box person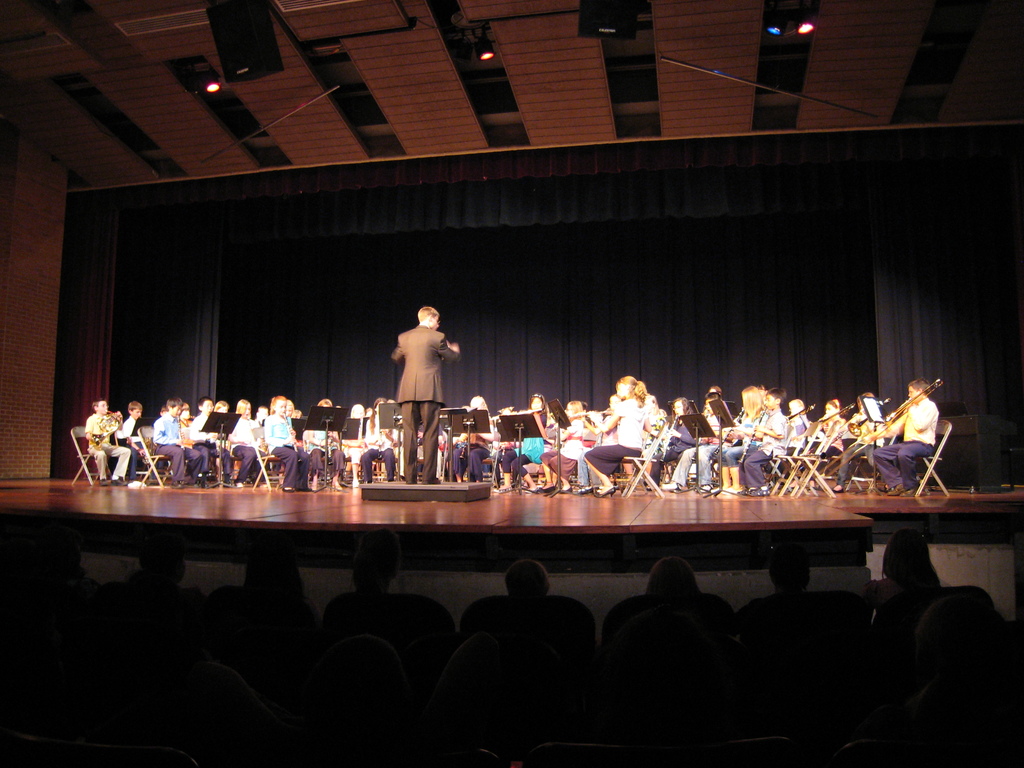
box=[229, 399, 269, 486]
